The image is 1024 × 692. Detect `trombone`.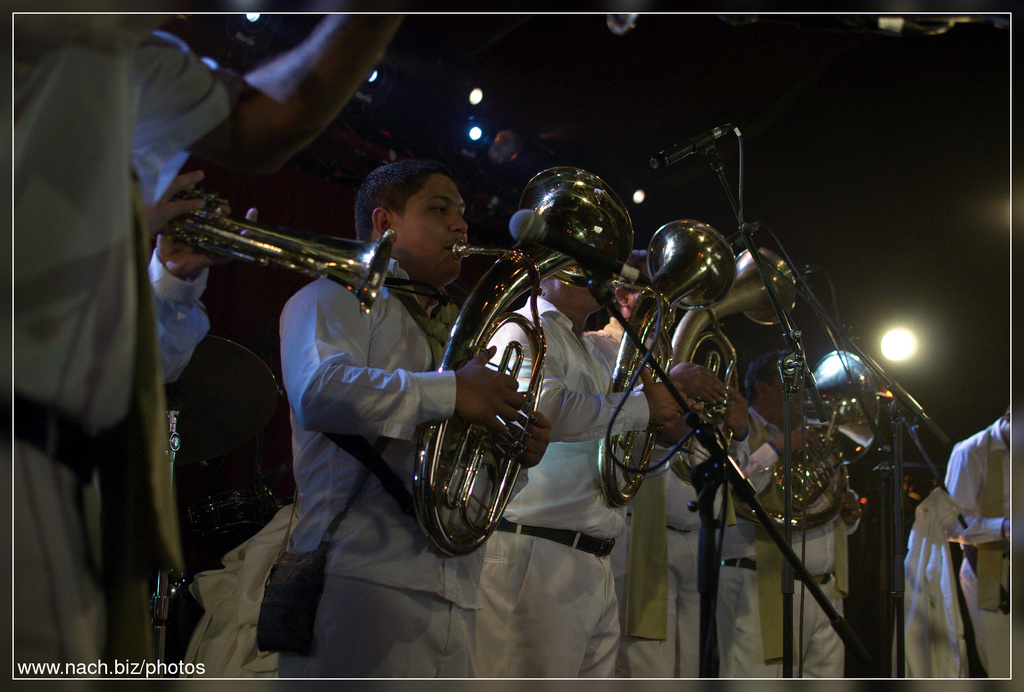
Detection: bbox=(666, 246, 799, 449).
